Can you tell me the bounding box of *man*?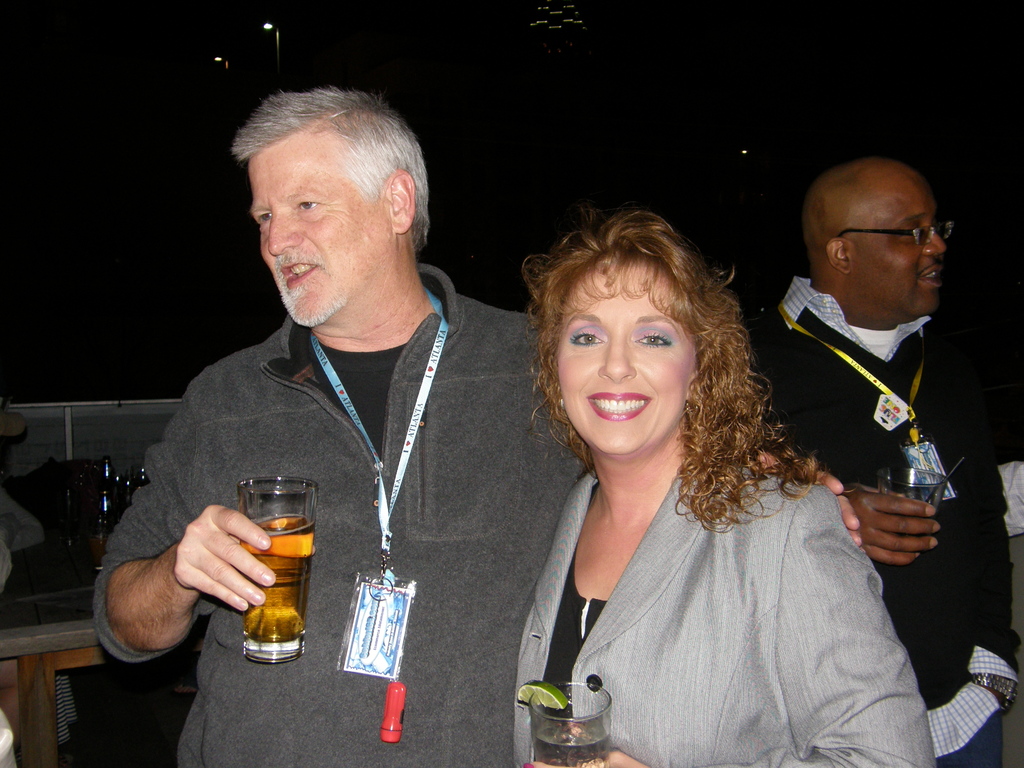
detection(93, 86, 867, 767).
